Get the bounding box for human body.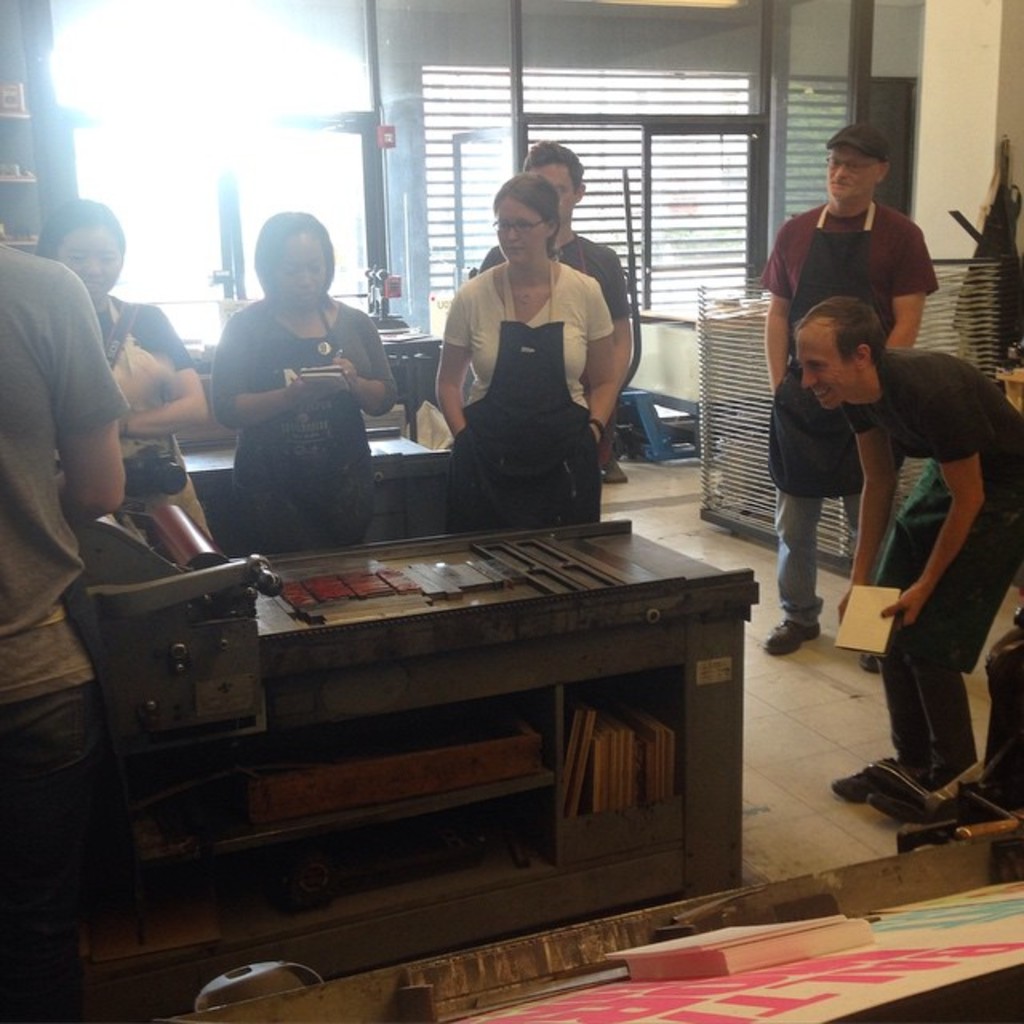
{"x1": 427, "y1": 168, "x2": 622, "y2": 531}.
